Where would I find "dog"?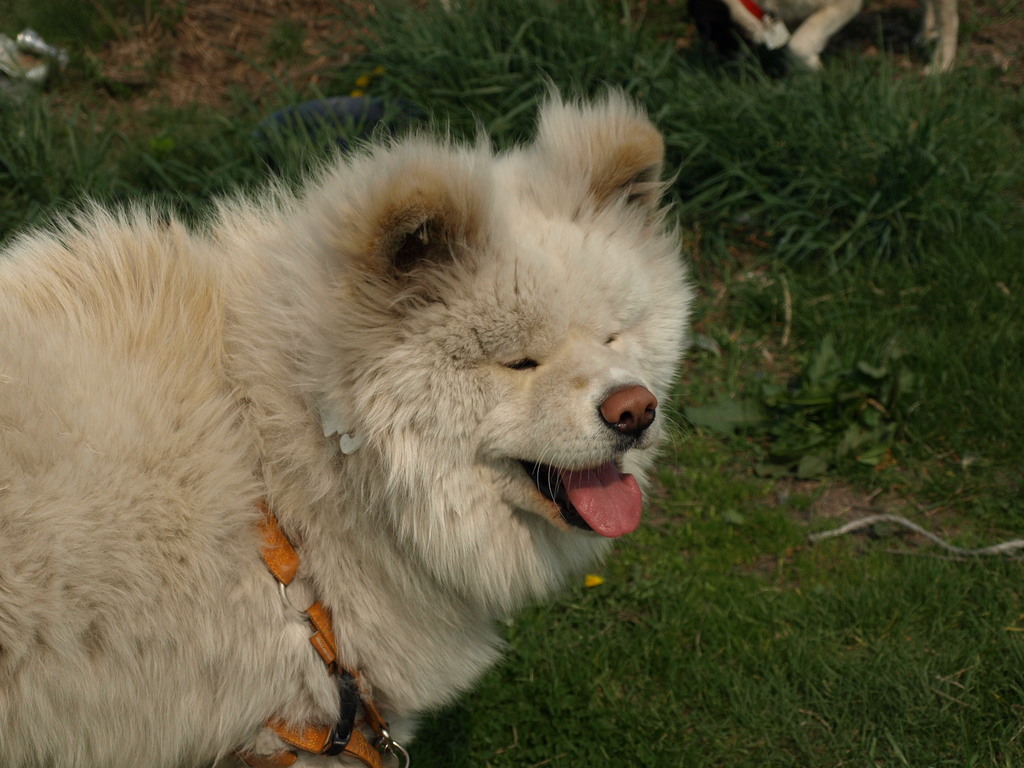
At [0,73,700,767].
